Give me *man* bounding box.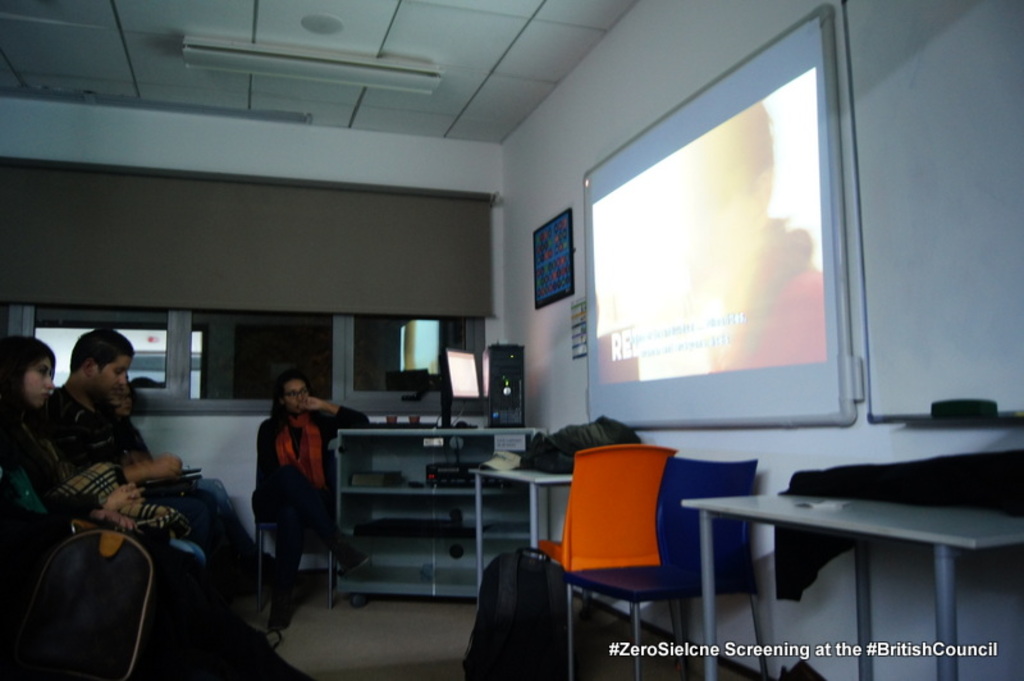
[x1=32, y1=328, x2=246, y2=604].
